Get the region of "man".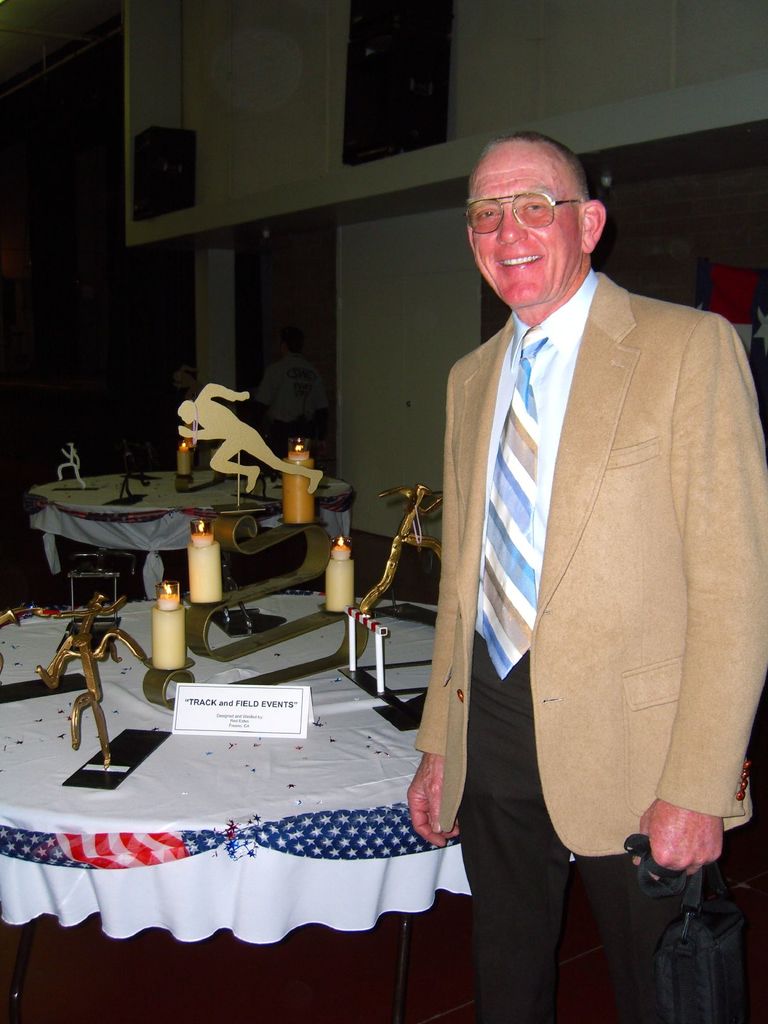
bbox=[388, 104, 751, 1014].
